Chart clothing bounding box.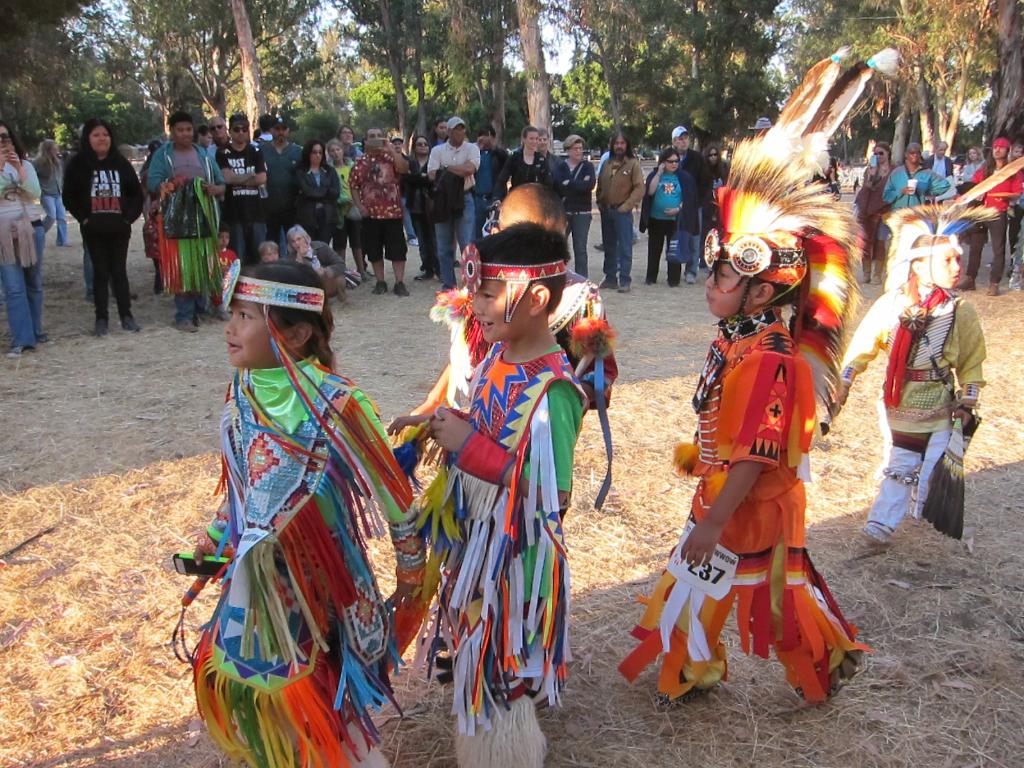
Charted: detection(655, 164, 690, 308).
